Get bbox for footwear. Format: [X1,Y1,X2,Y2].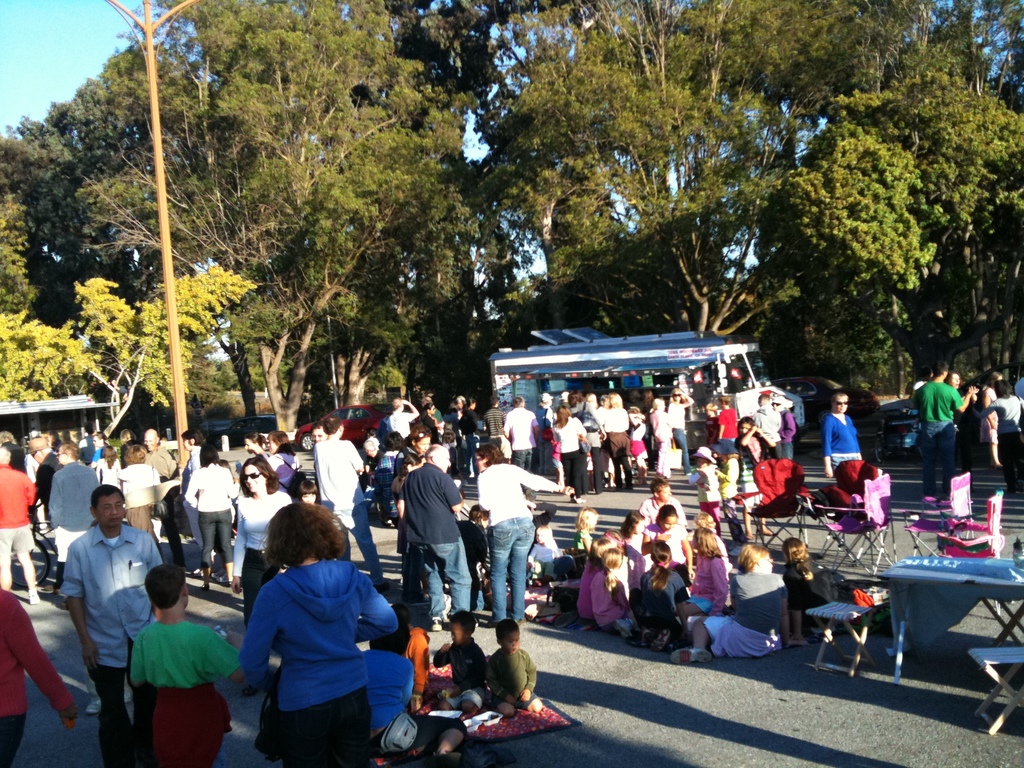
[431,615,443,632].
